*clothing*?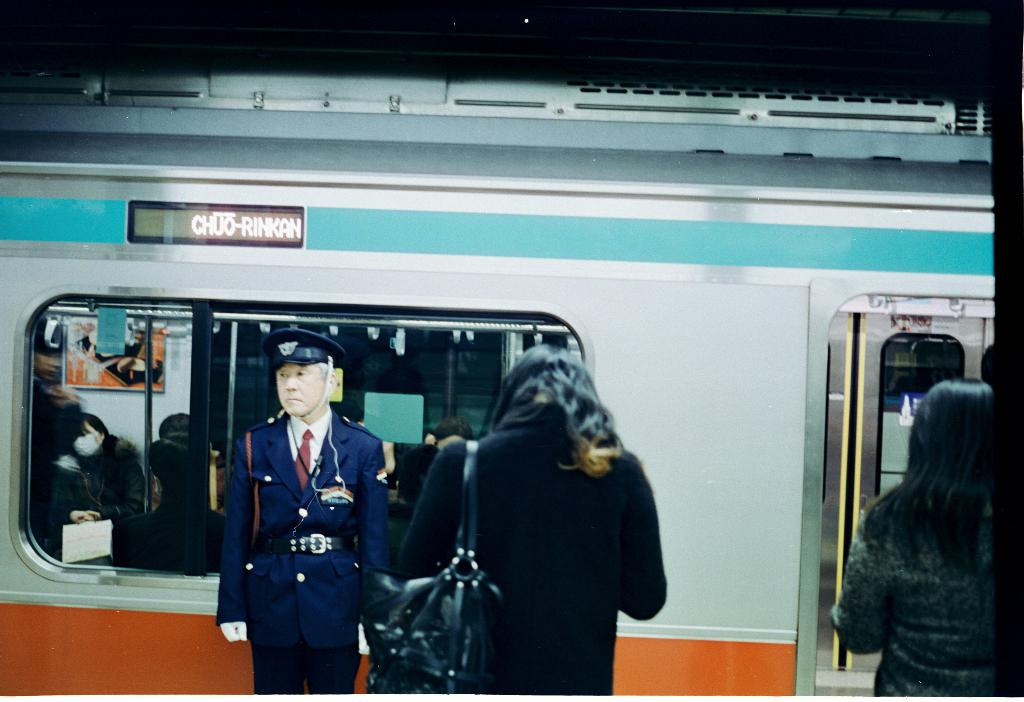
<bbox>111, 494, 190, 568</bbox>
